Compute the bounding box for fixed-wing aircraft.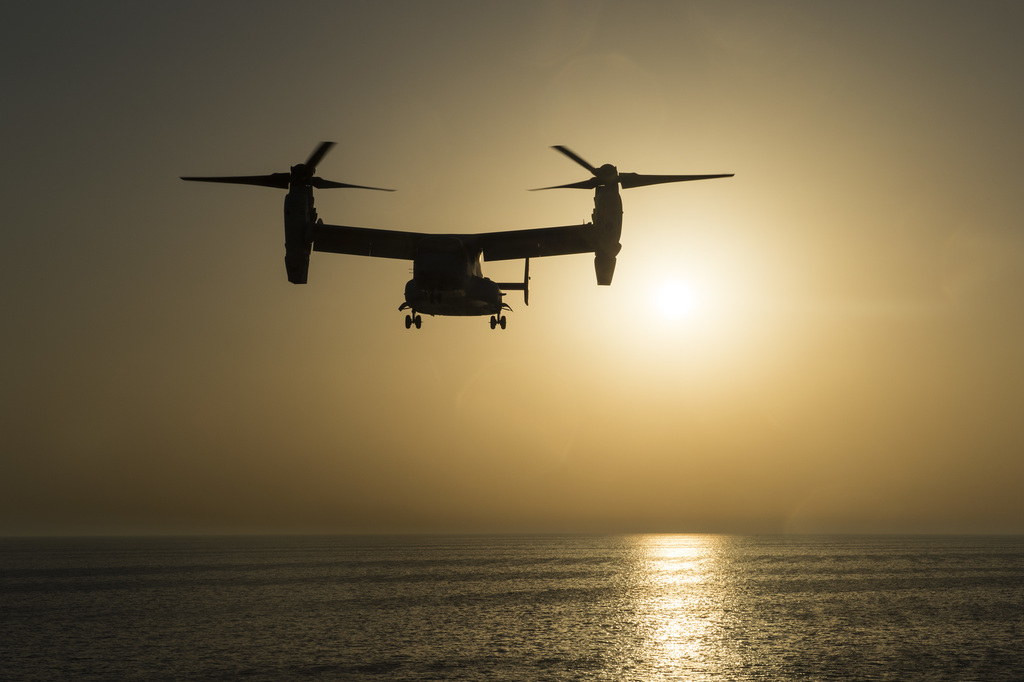
182, 138, 737, 329.
